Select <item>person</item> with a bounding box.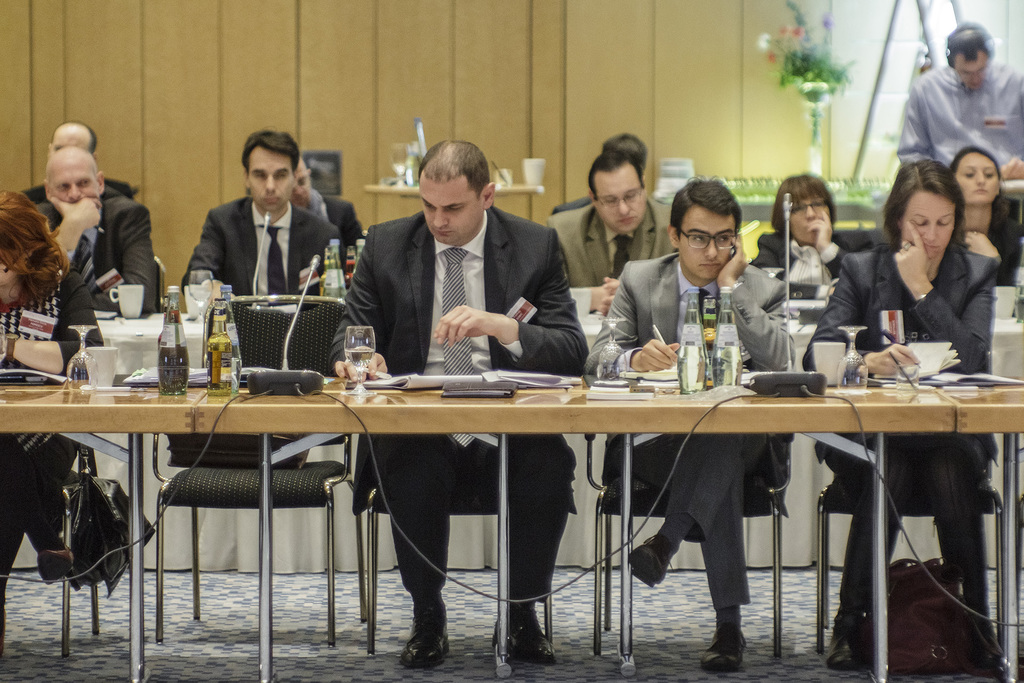
(left=892, top=26, right=1023, bottom=193).
